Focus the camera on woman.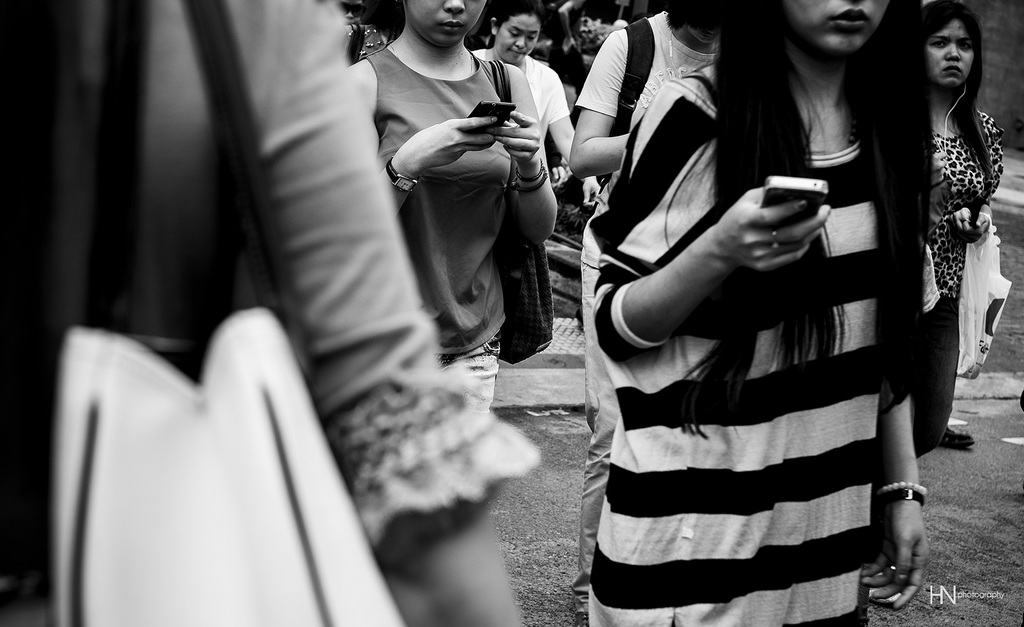
Focus region: select_region(469, 0, 604, 212).
